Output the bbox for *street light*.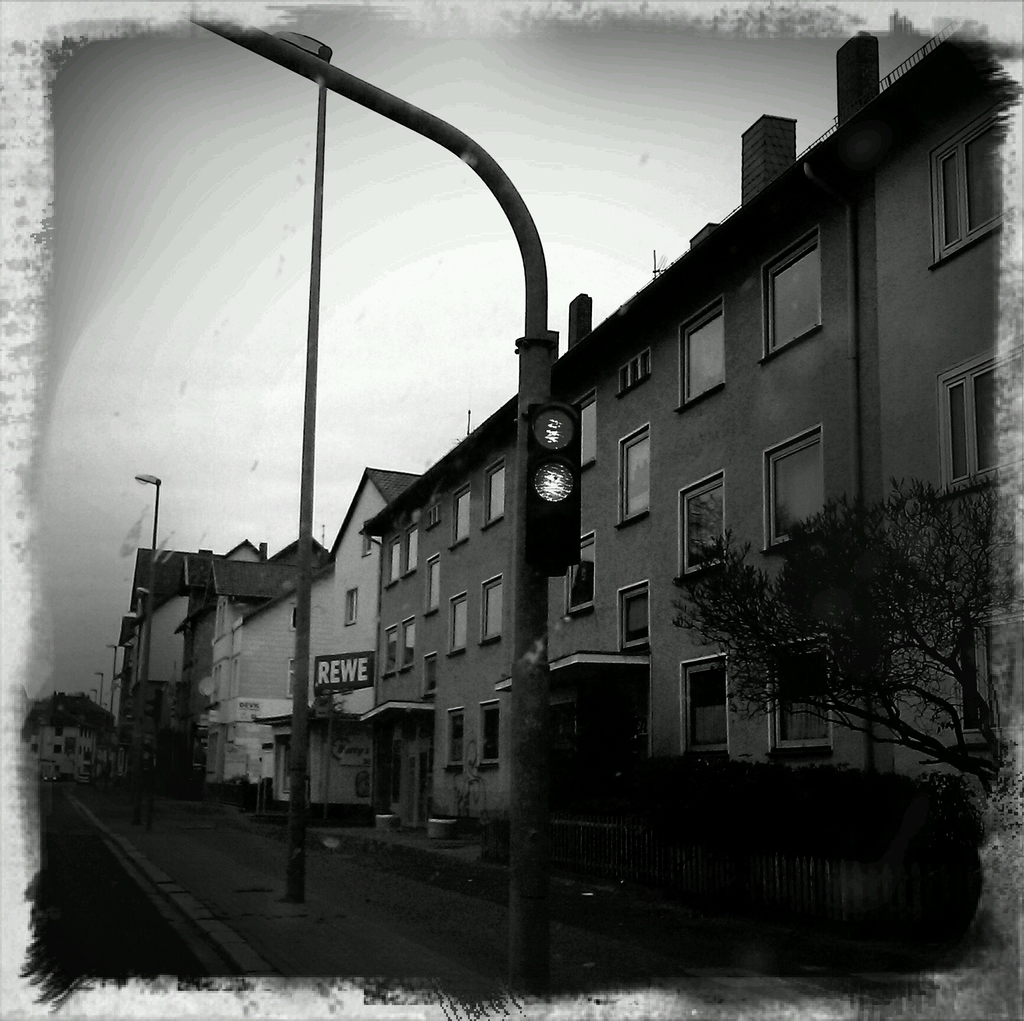
locate(132, 465, 161, 547).
